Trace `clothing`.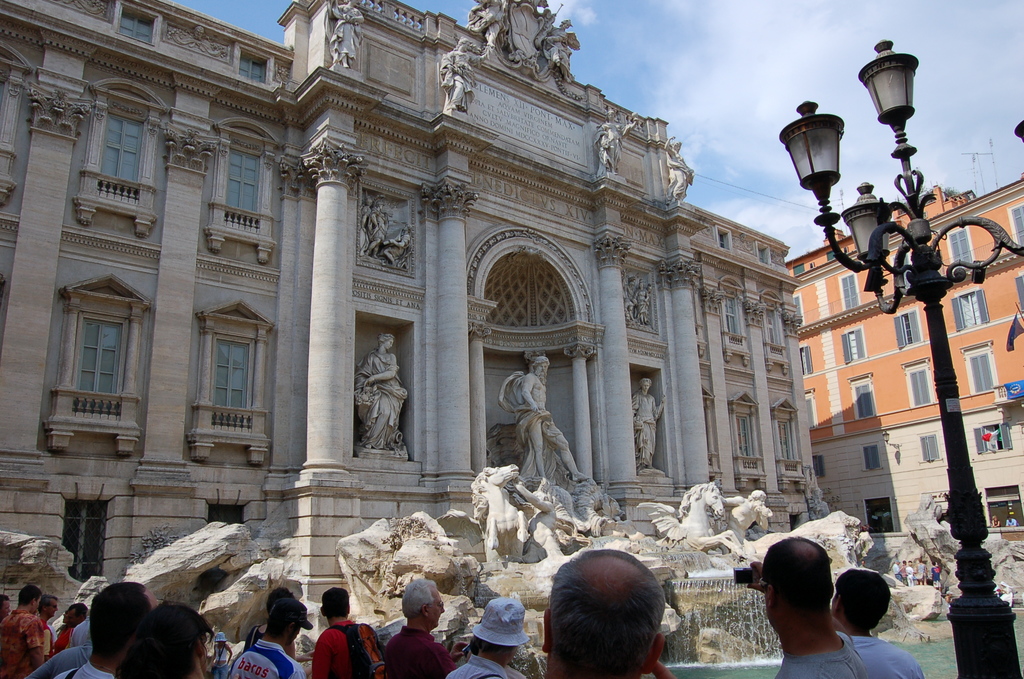
Traced to Rect(444, 652, 506, 678).
